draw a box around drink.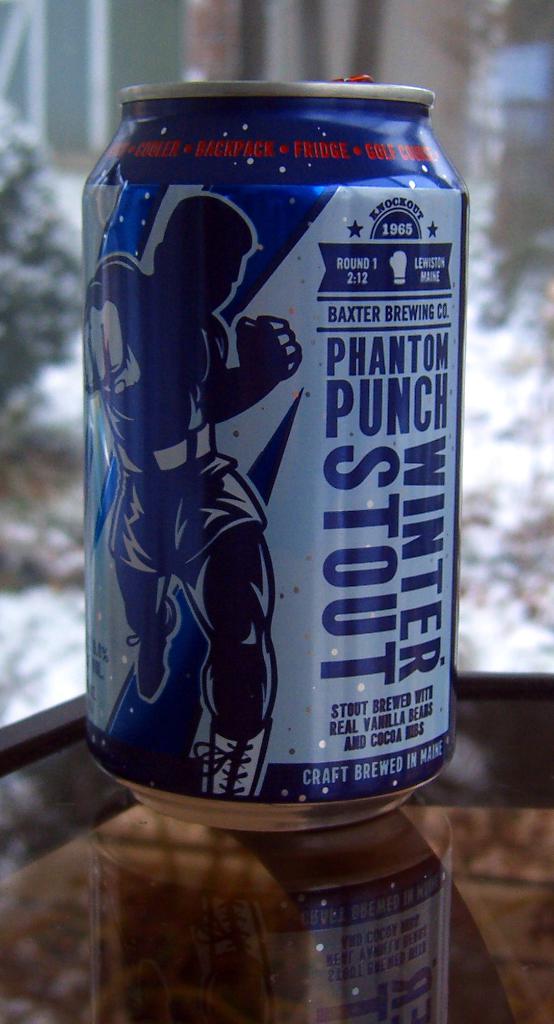
[81,69,473,836].
